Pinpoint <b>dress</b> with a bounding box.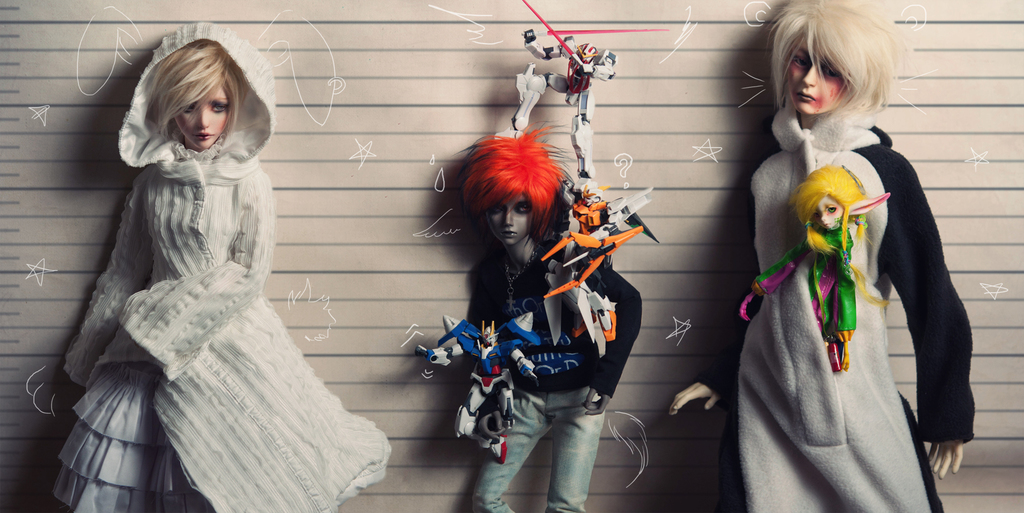
rect(753, 220, 857, 344).
